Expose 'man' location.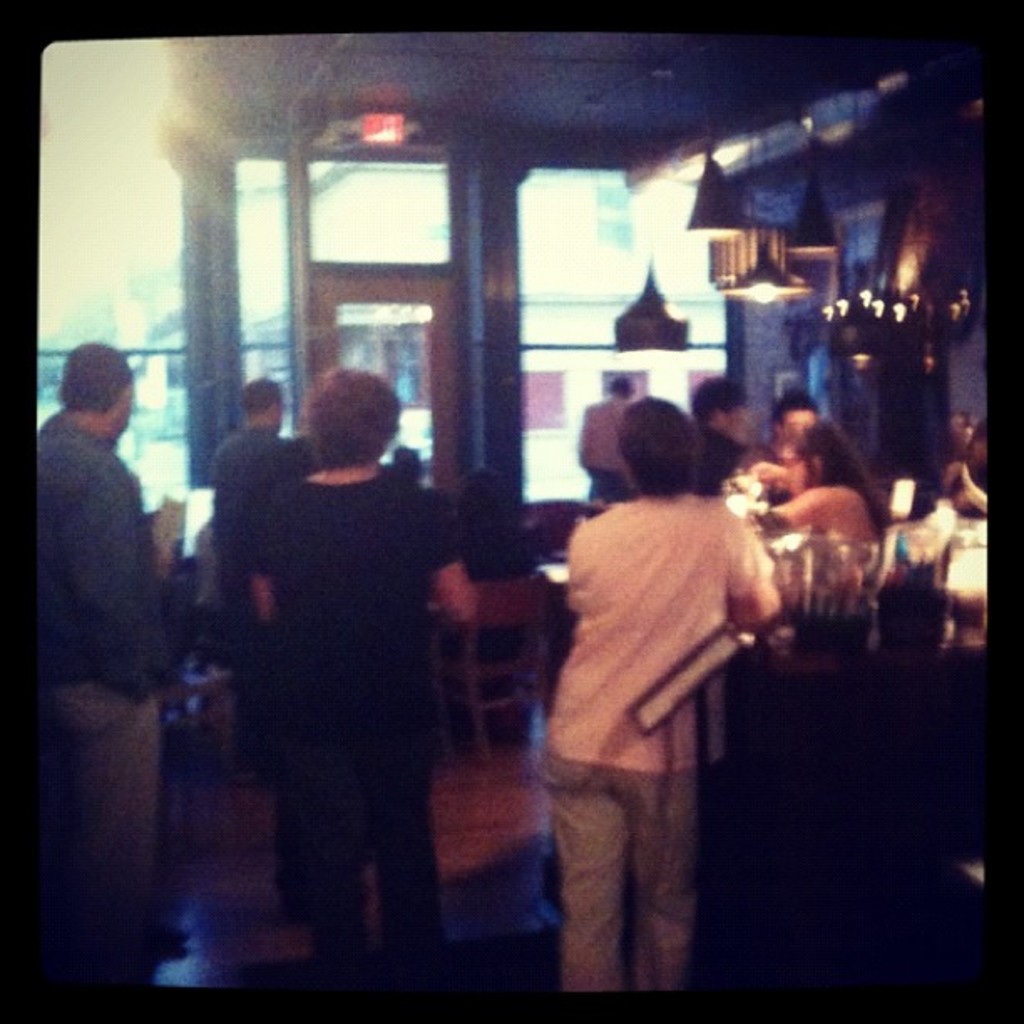
Exposed at (x1=28, y1=335, x2=196, y2=962).
